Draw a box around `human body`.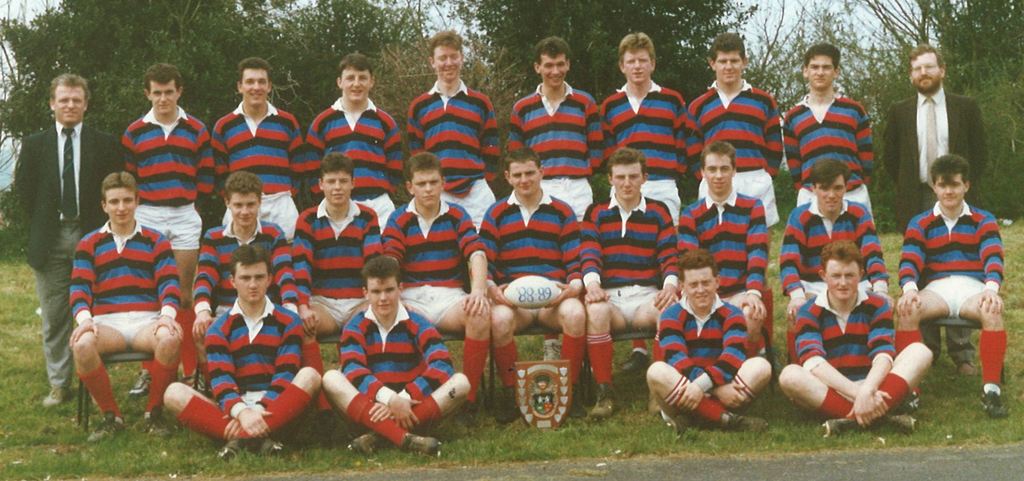
select_region(676, 136, 778, 354).
